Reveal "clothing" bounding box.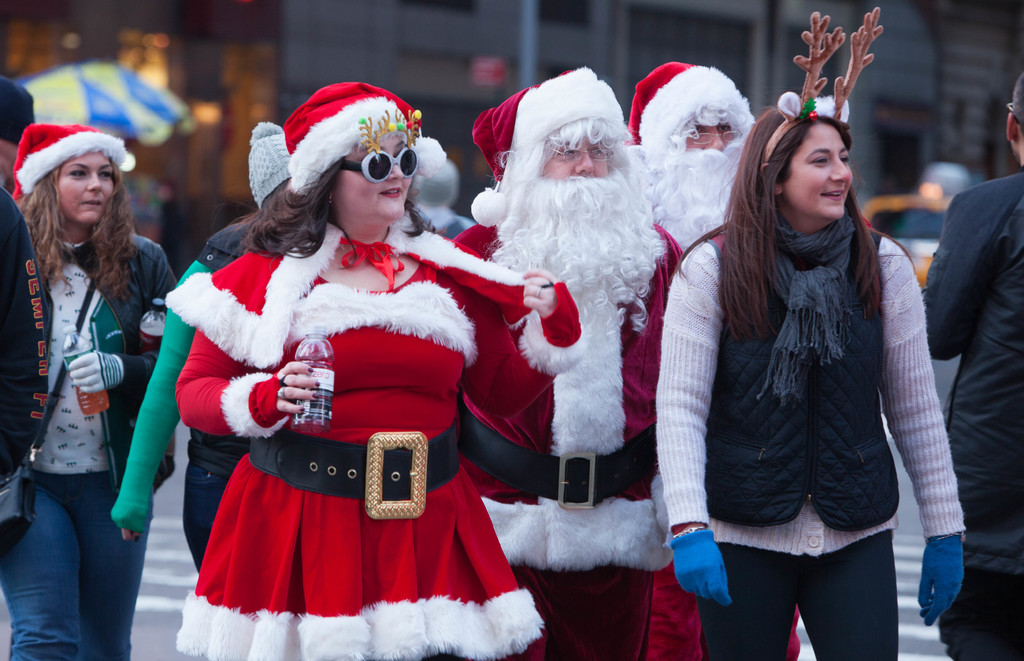
Revealed: 91, 214, 247, 582.
